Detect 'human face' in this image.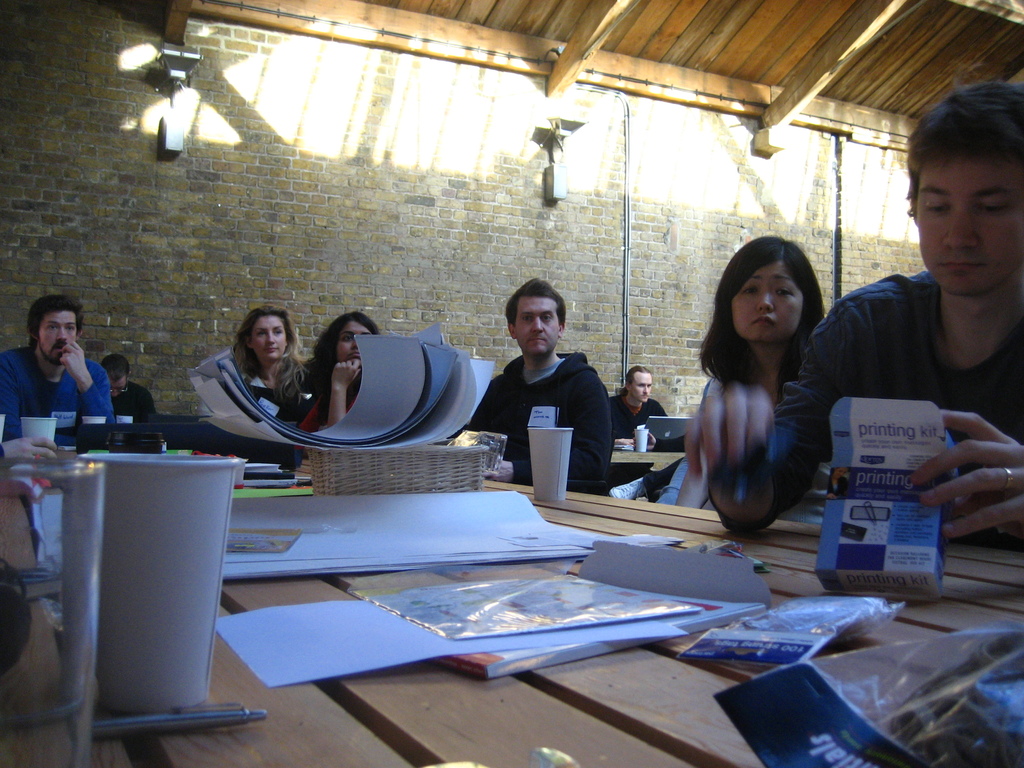
Detection: <bbox>731, 262, 805, 344</bbox>.
